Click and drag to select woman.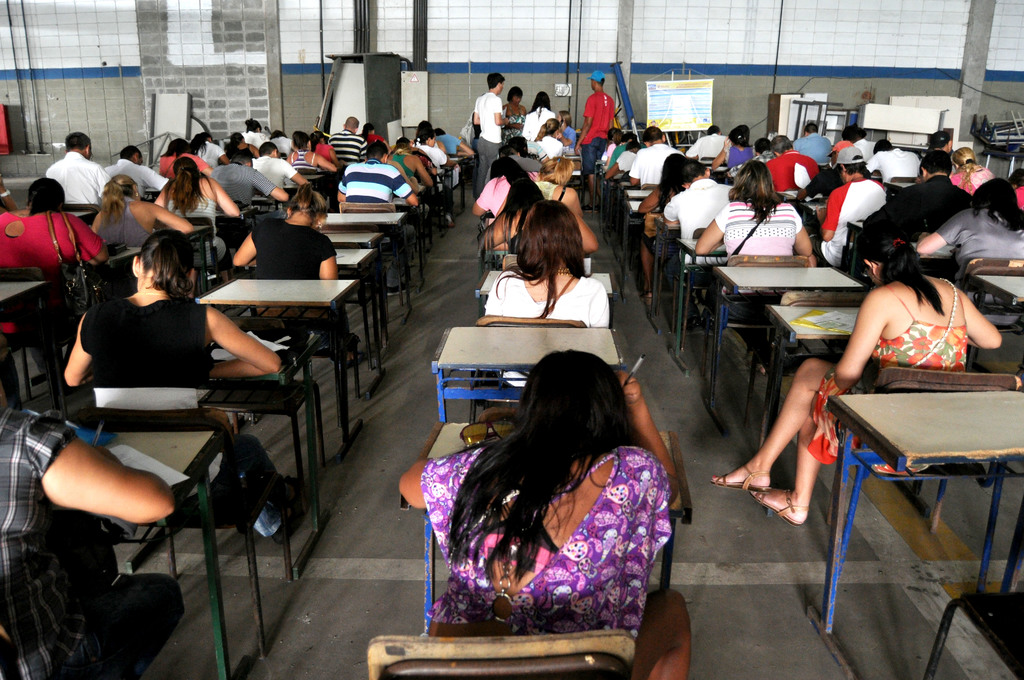
Selection: (left=480, top=177, right=595, bottom=259).
